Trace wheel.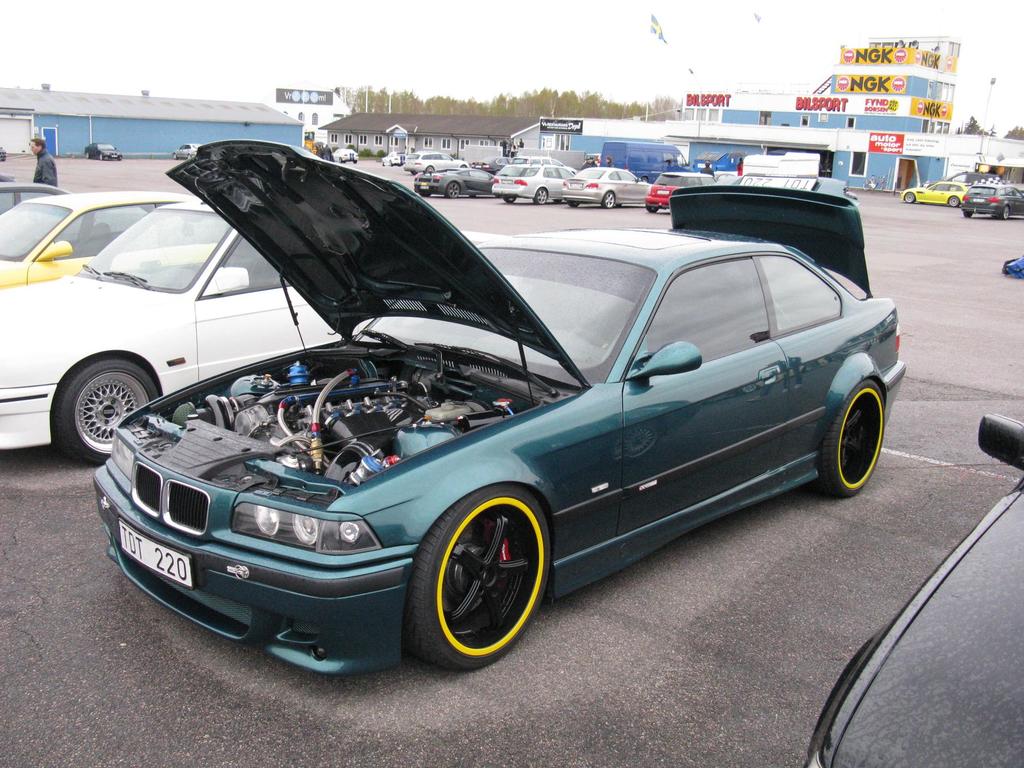
Traced to select_region(502, 195, 517, 200).
